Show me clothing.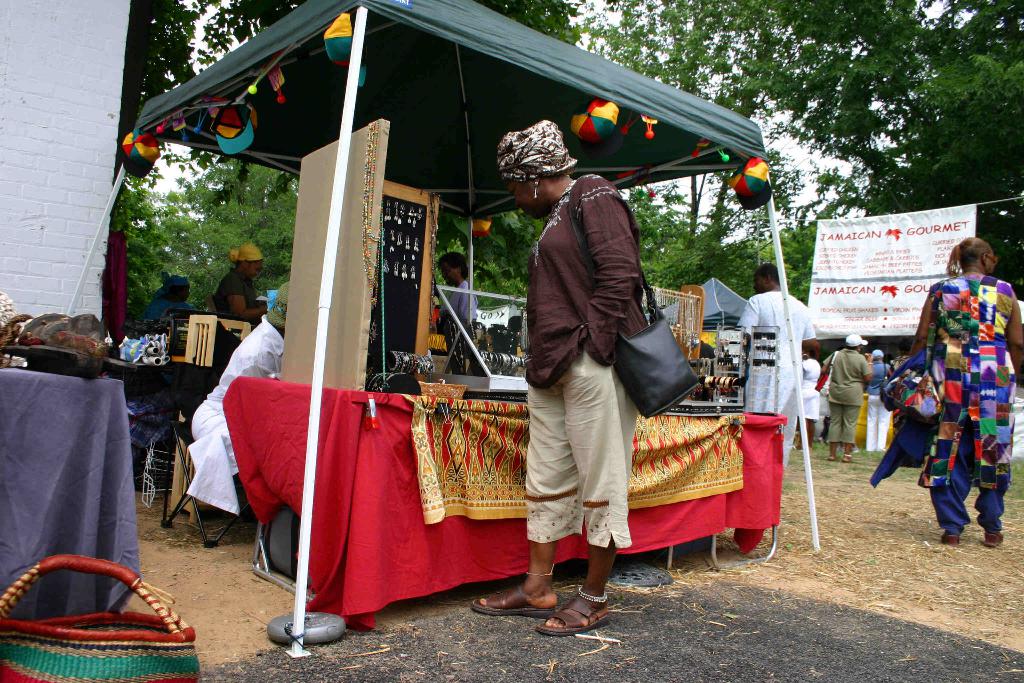
clothing is here: l=819, t=344, r=870, b=452.
